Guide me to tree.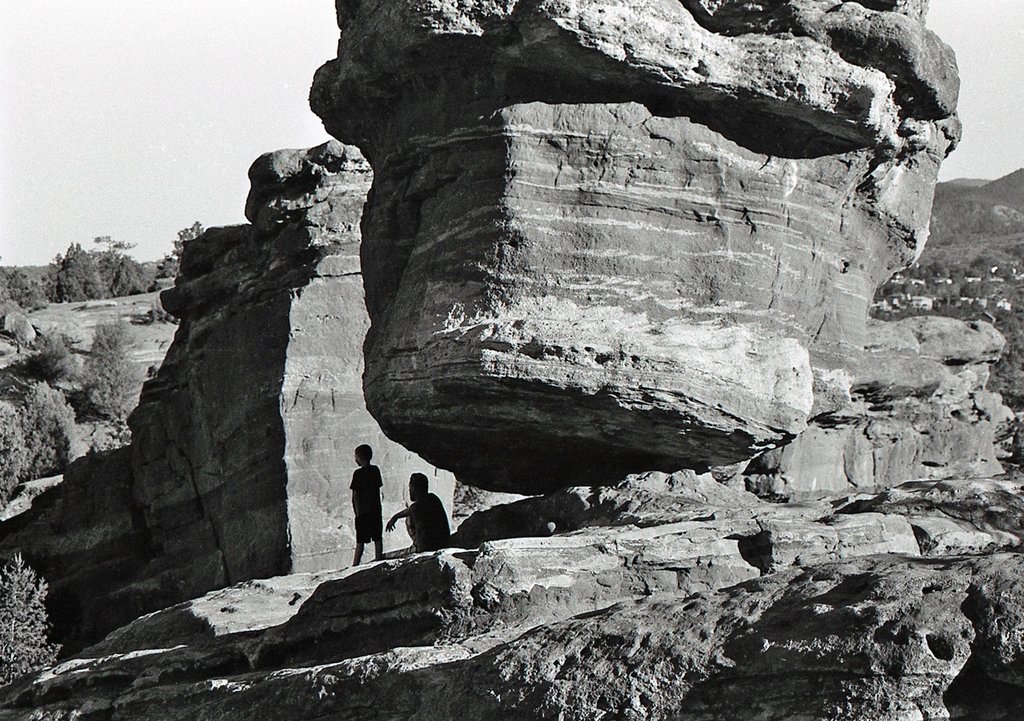
Guidance: Rect(88, 234, 131, 297).
